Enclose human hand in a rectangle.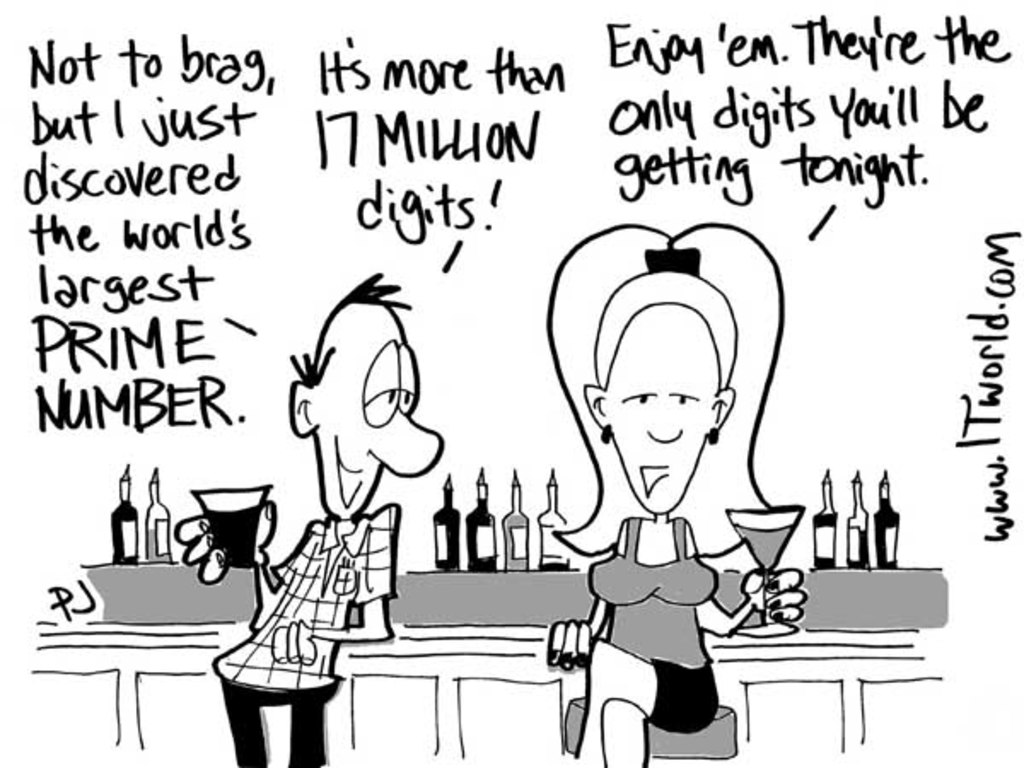
(left=174, top=500, right=282, bottom=587).
